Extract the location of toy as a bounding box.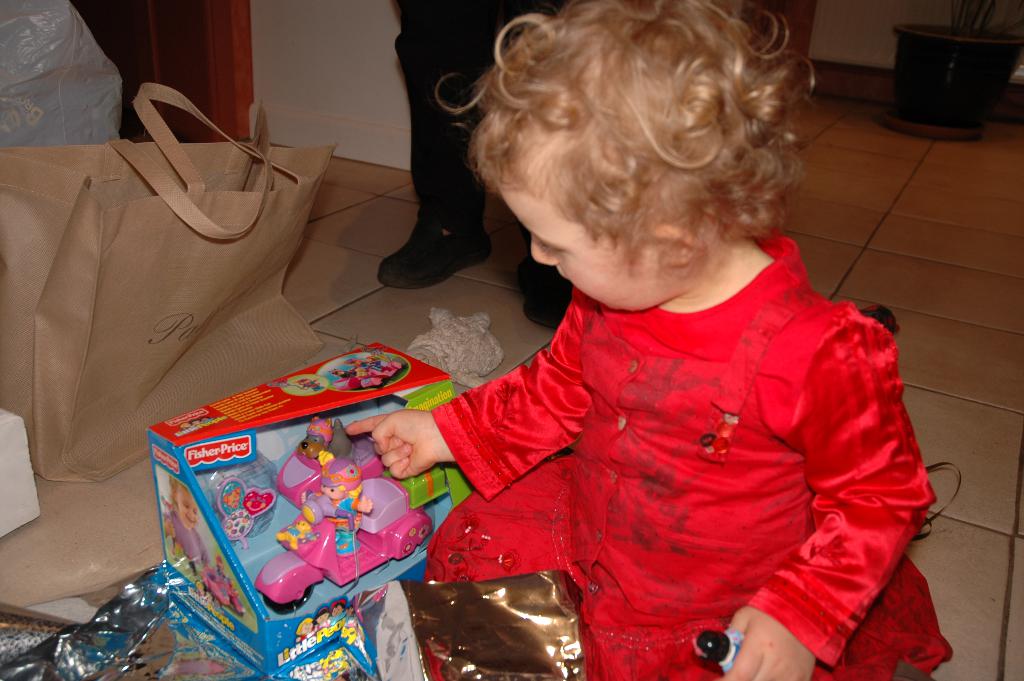
(left=248, top=432, right=419, bottom=622).
